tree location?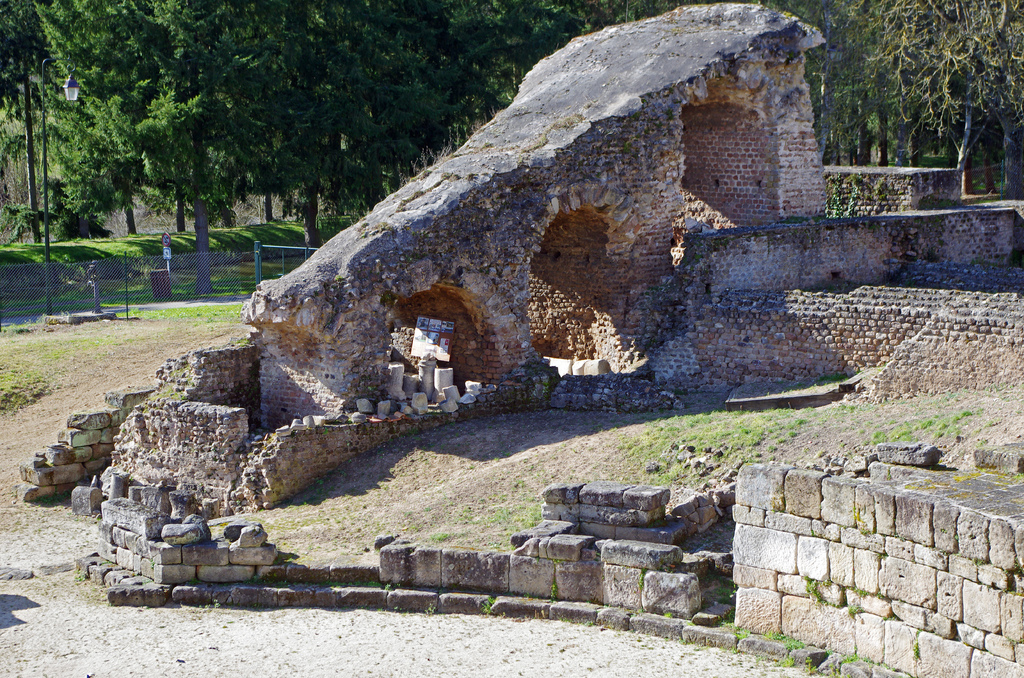
detection(134, 93, 252, 249)
